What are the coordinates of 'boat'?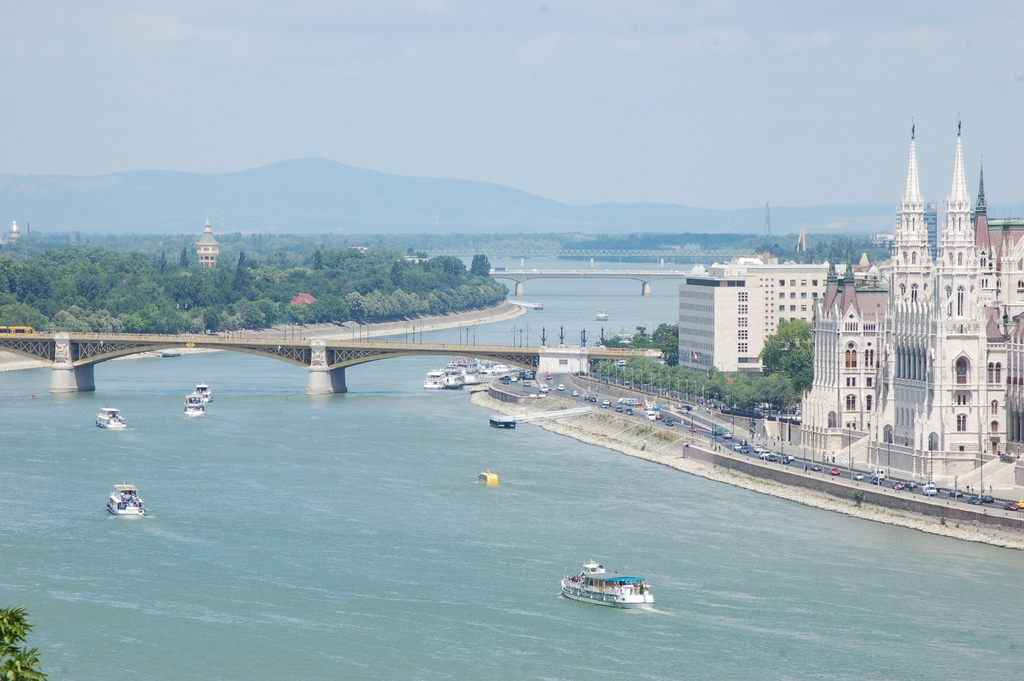
locate(98, 410, 133, 439).
